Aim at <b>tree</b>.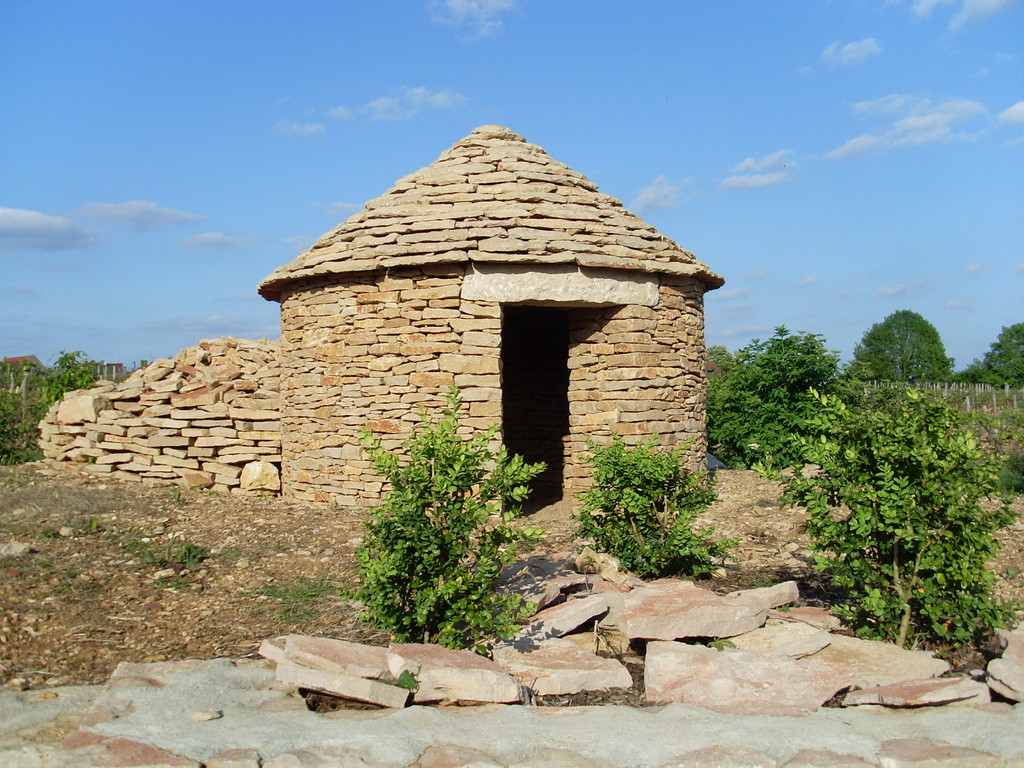
Aimed at <region>759, 383, 1023, 646</region>.
